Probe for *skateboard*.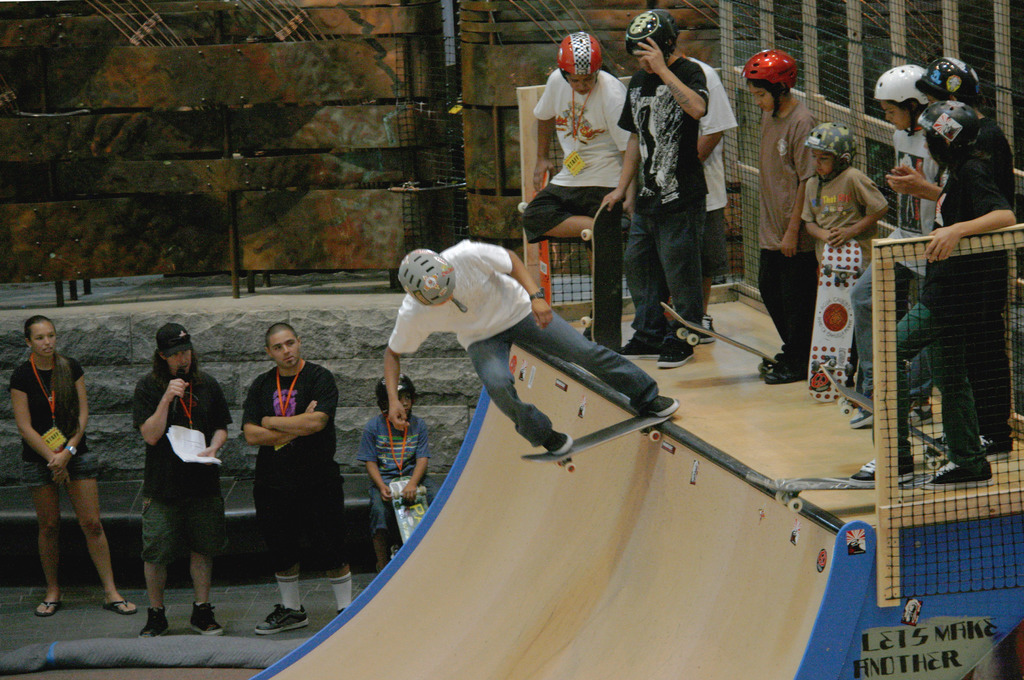
Probe result: 801,233,867,403.
